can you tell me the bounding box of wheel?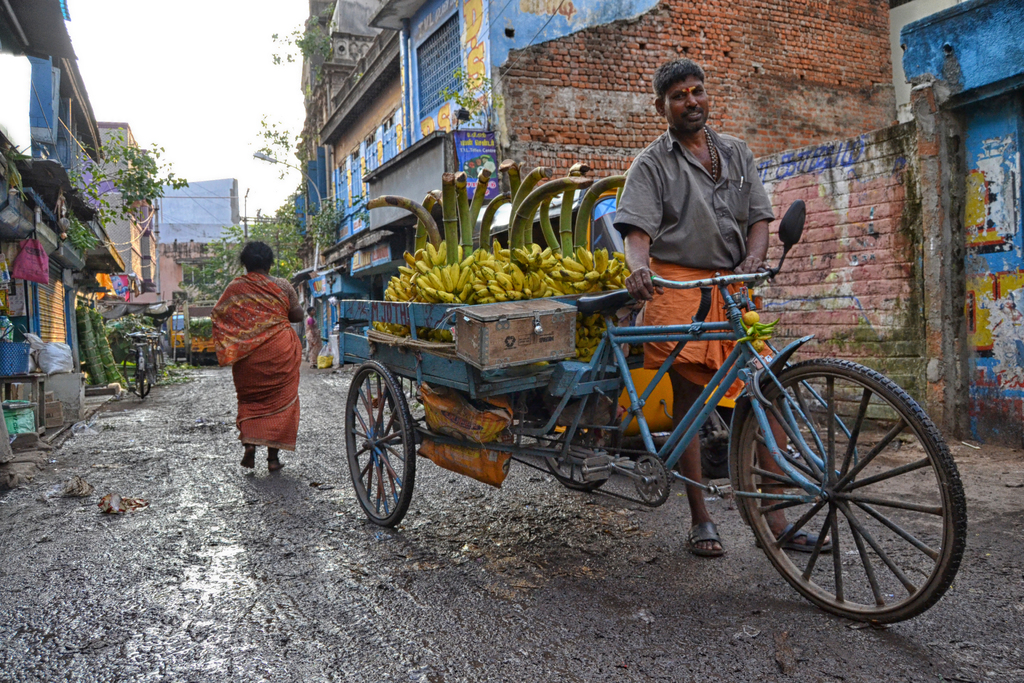
select_region(139, 372, 146, 400).
